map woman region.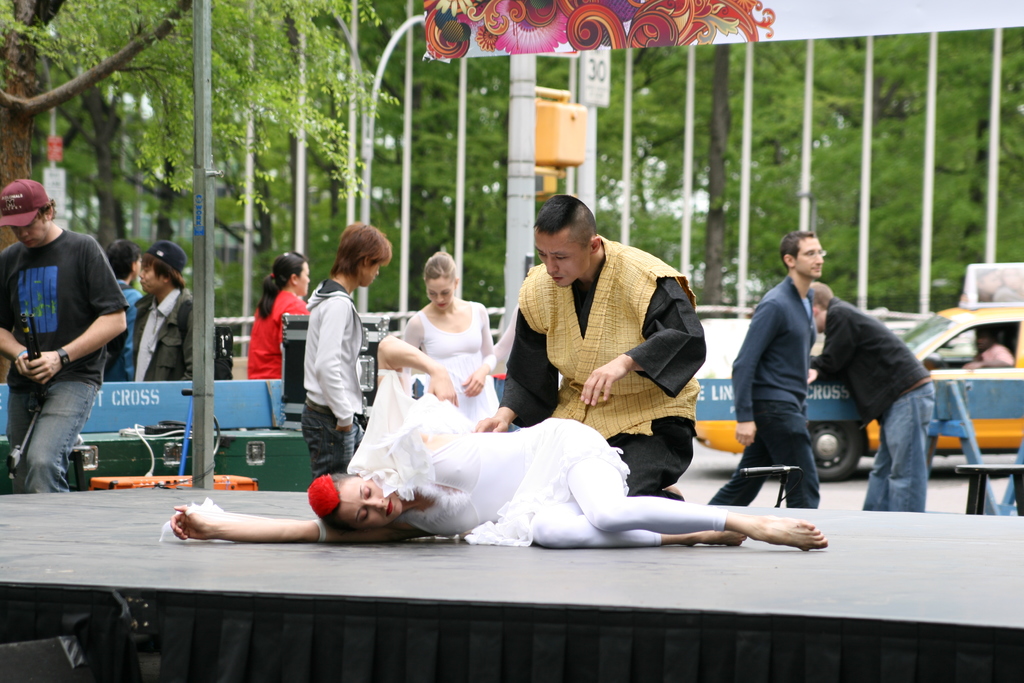
Mapped to pyautogui.locateOnScreen(246, 249, 309, 379).
